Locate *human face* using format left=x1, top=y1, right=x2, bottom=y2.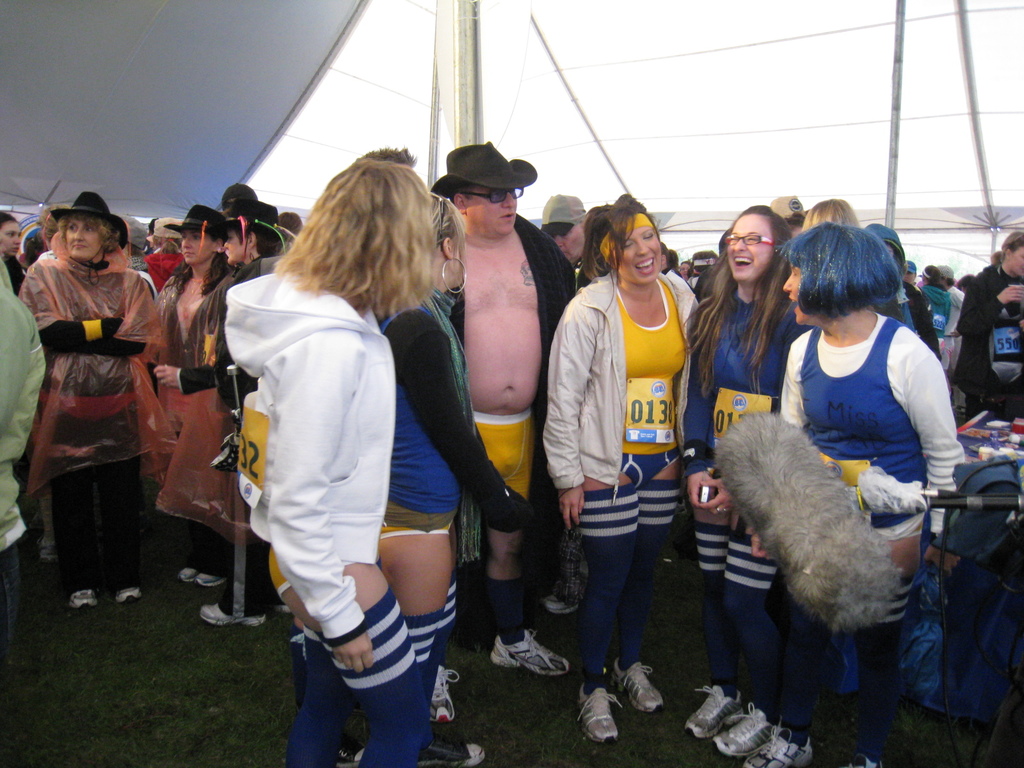
left=732, top=213, right=773, bottom=287.
